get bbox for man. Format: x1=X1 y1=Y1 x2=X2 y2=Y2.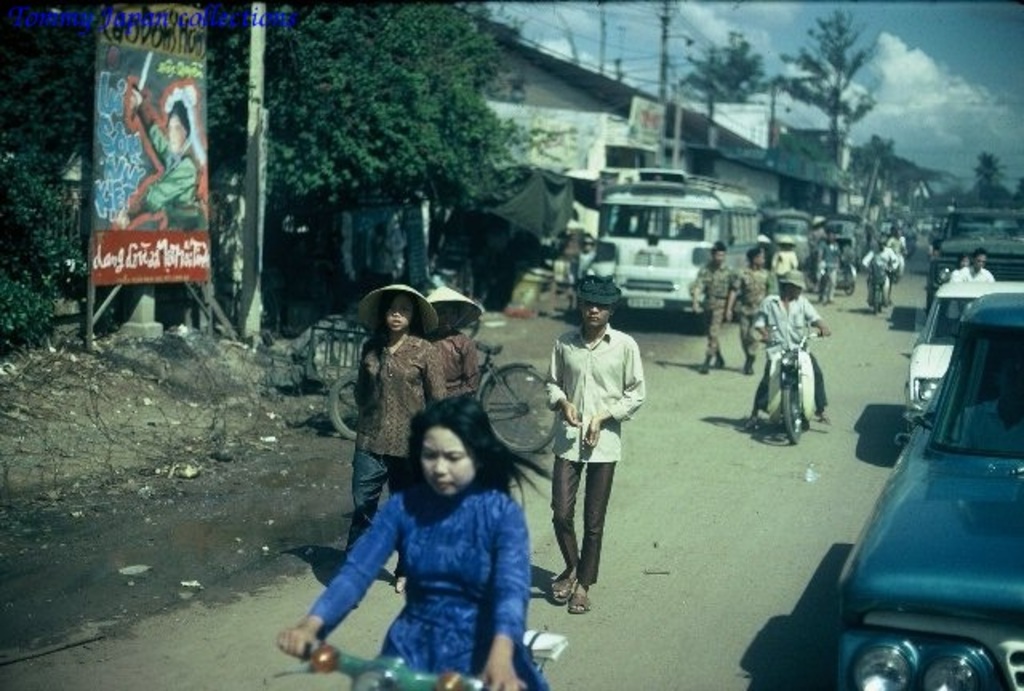
x1=112 y1=82 x2=205 y2=229.
